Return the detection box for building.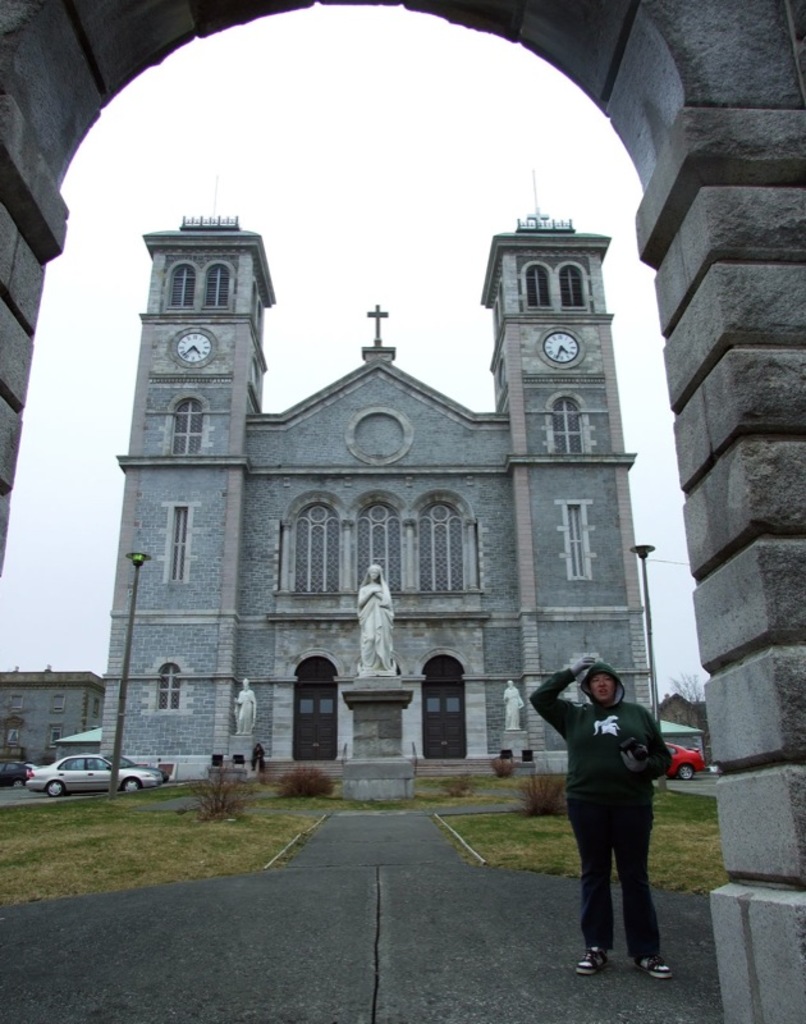
(x1=0, y1=669, x2=105, y2=764).
